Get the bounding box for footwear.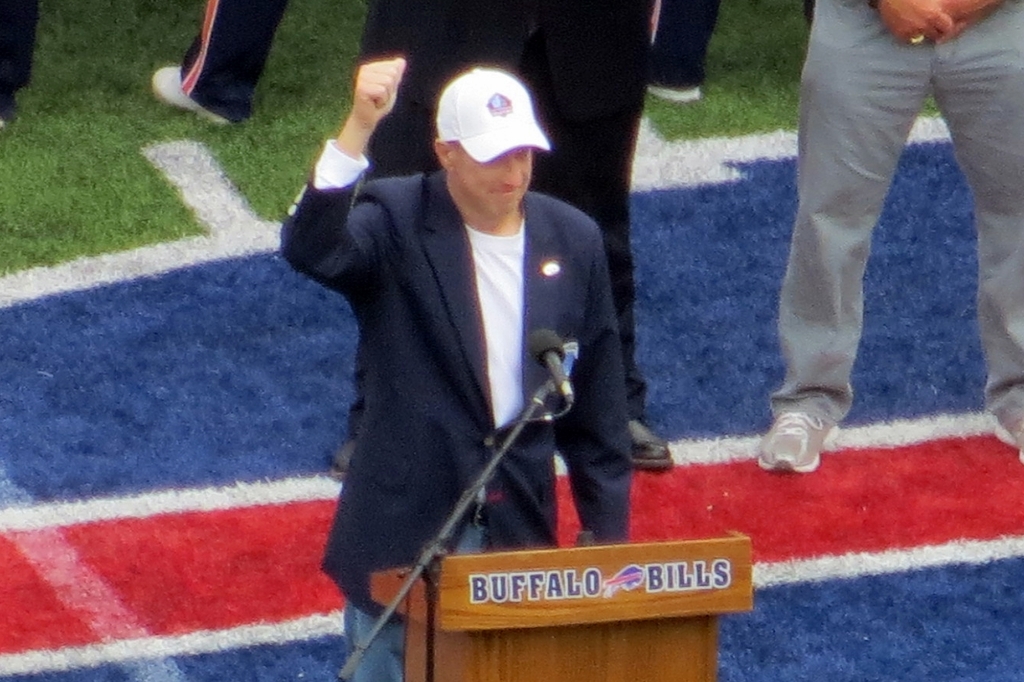
crop(150, 63, 230, 123).
